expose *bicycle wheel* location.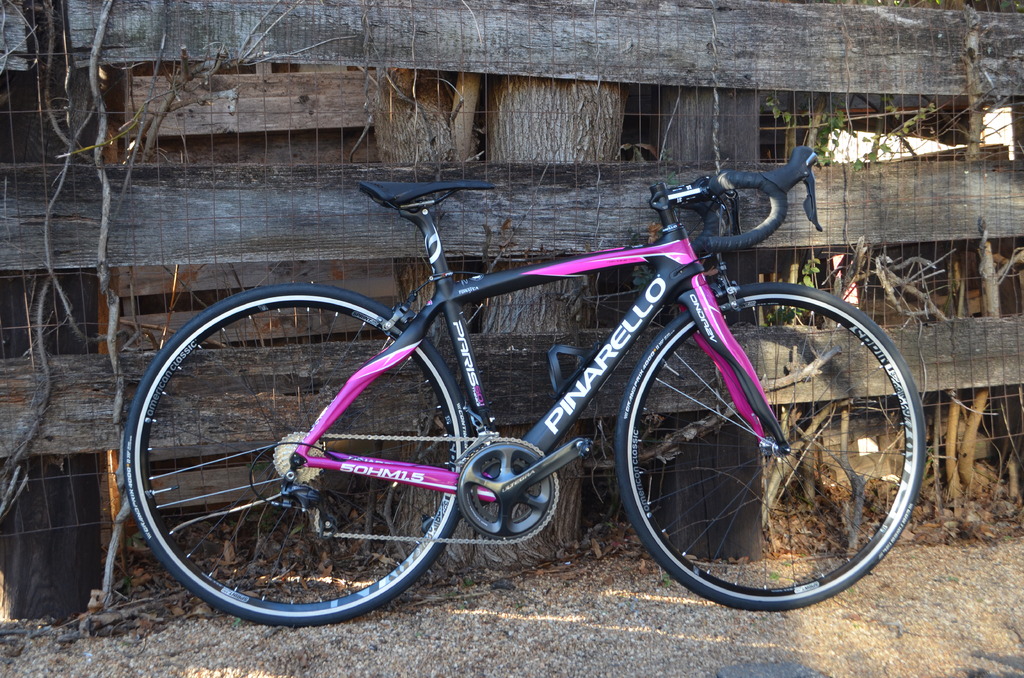
Exposed at 127, 287, 473, 627.
